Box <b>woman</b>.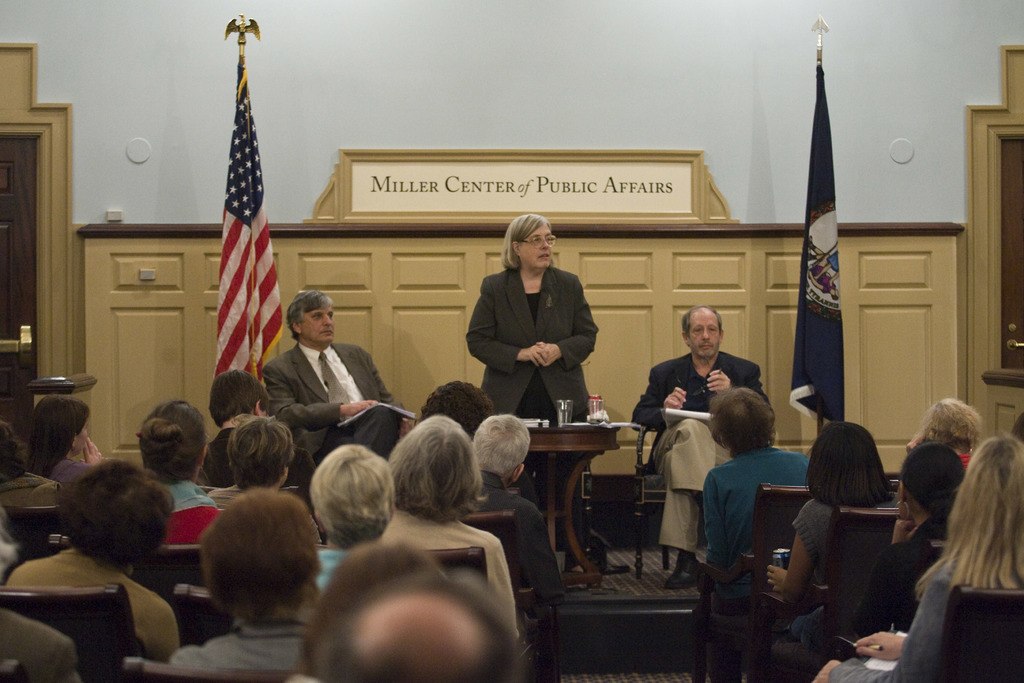
locate(0, 461, 186, 666).
